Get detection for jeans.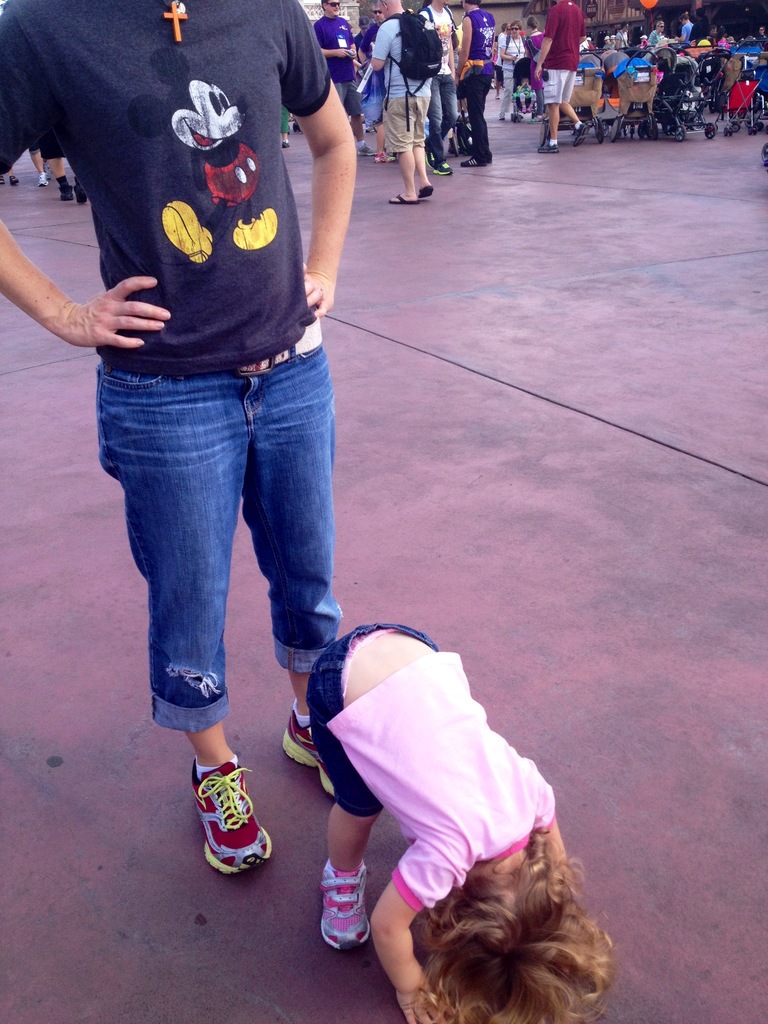
Detection: <bbox>307, 621, 440, 818</bbox>.
